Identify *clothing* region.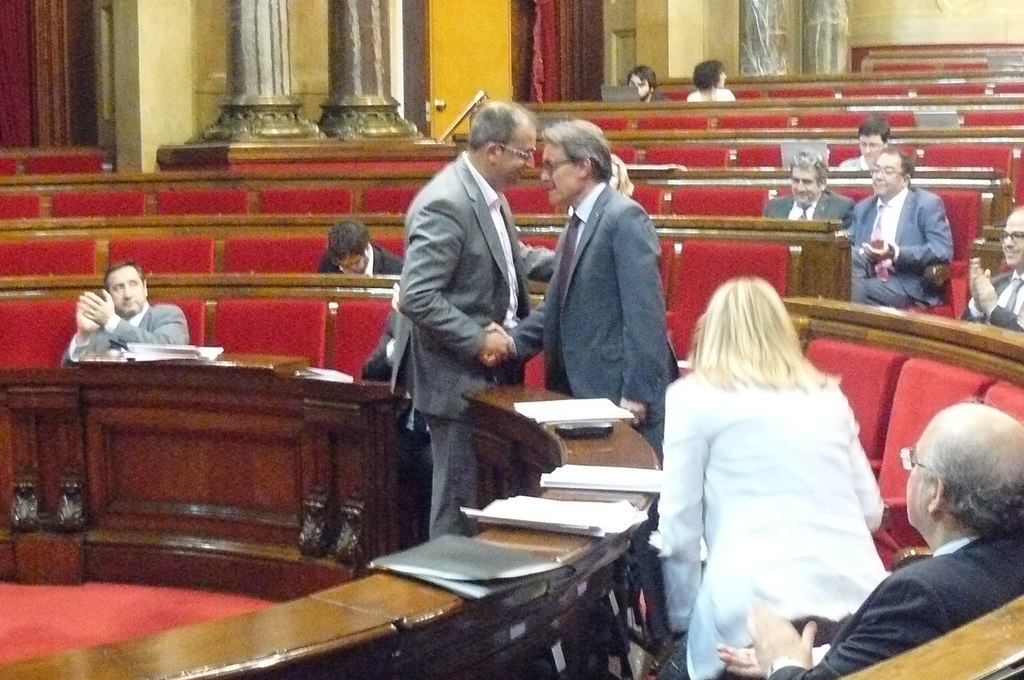
Region: x1=653 y1=352 x2=892 y2=679.
